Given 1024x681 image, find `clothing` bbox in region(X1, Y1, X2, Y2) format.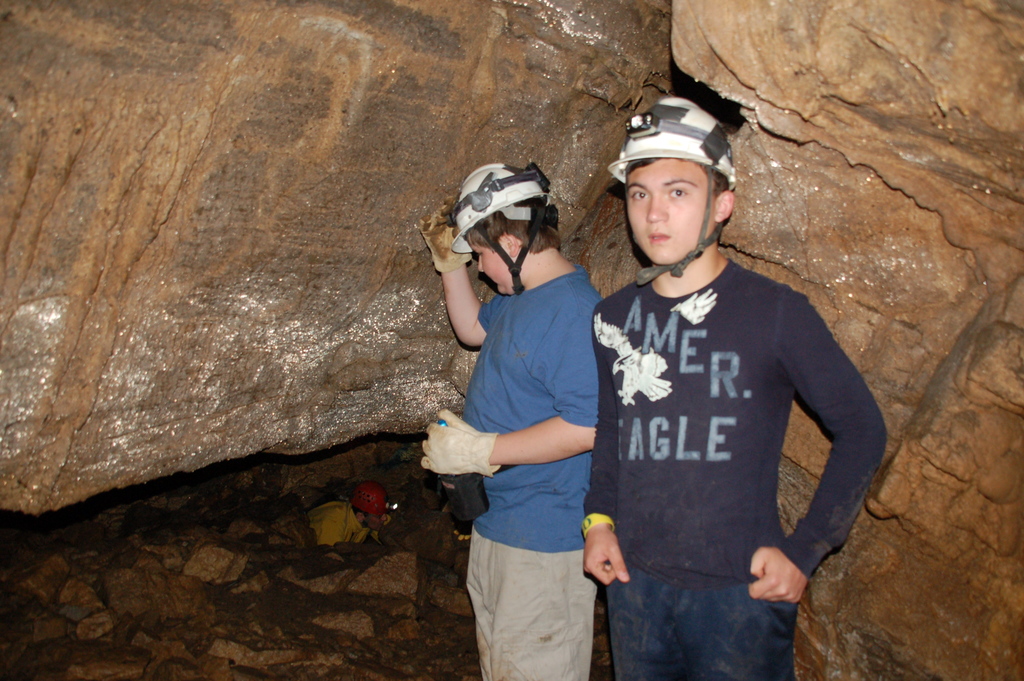
region(588, 207, 877, 651).
